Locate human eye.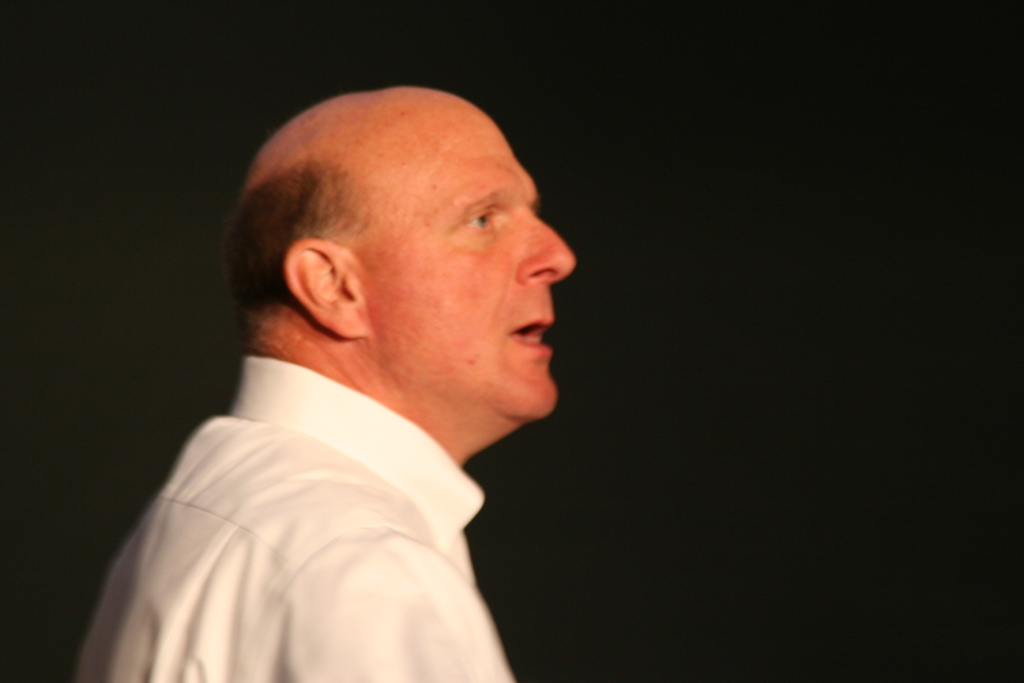
Bounding box: pyautogui.locateOnScreen(463, 209, 497, 229).
